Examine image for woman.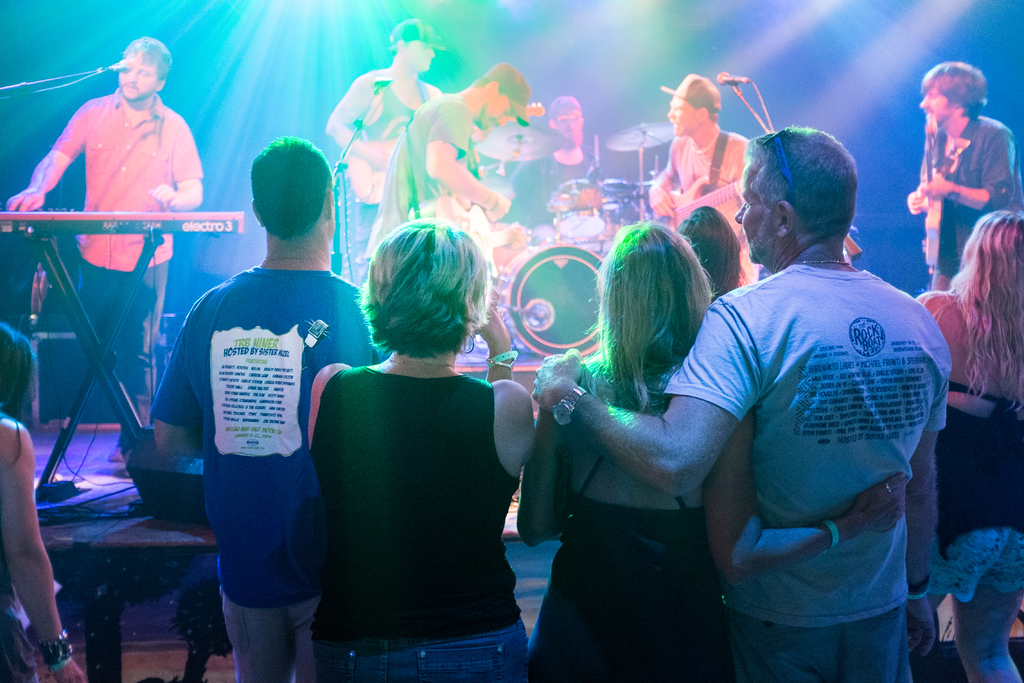
Examination result: detection(284, 219, 550, 682).
